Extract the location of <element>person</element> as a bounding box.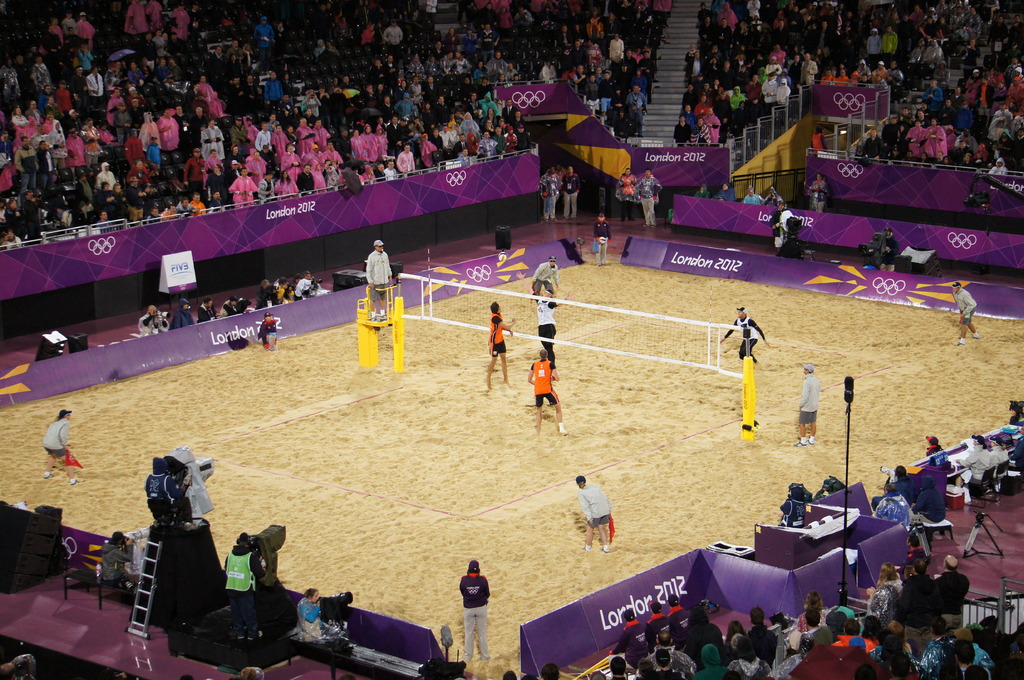
x1=575 y1=473 x2=620 y2=558.
